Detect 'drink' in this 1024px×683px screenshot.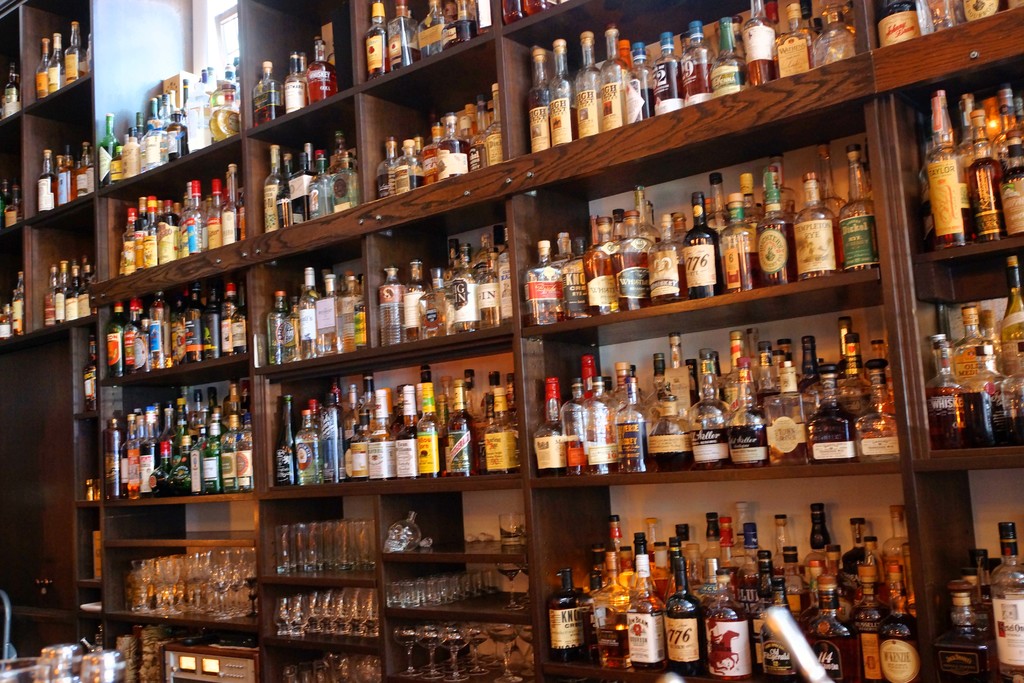
Detection: region(99, 426, 123, 497).
